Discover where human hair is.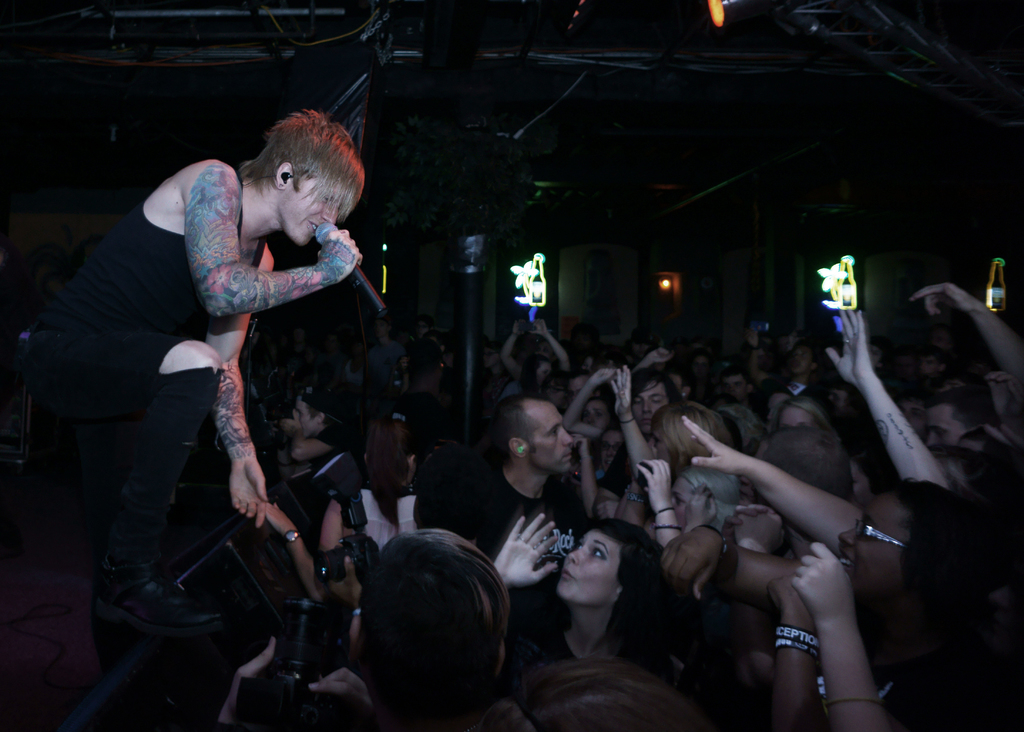
Discovered at [525, 649, 698, 731].
